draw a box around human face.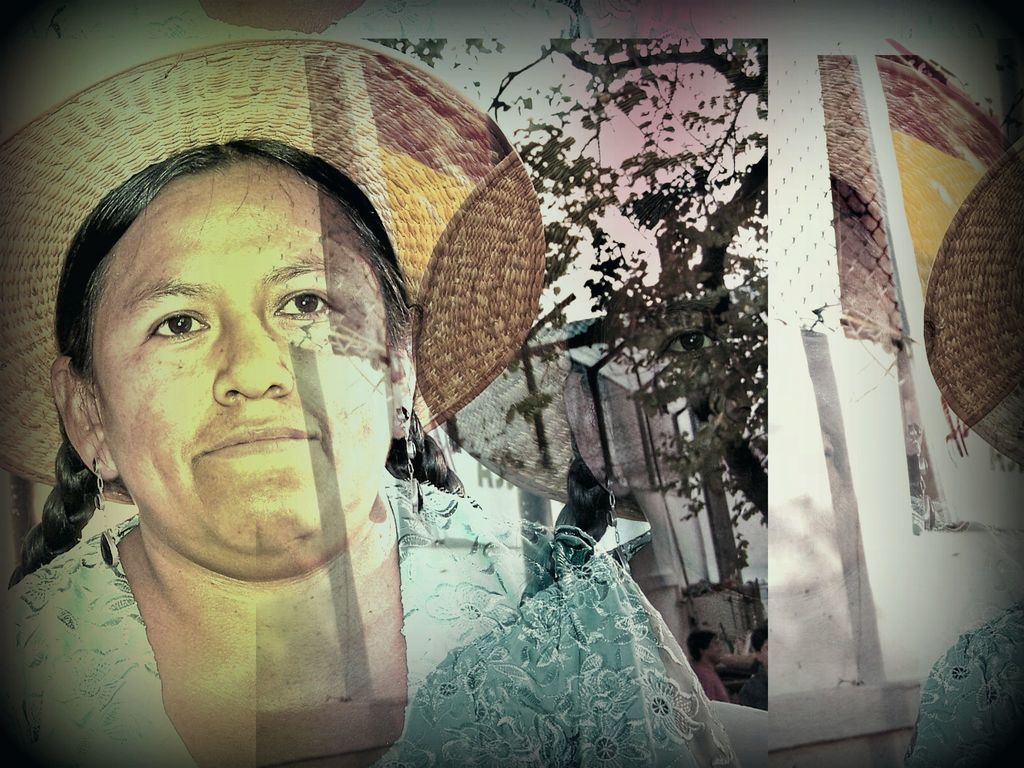
Rect(84, 159, 397, 535).
